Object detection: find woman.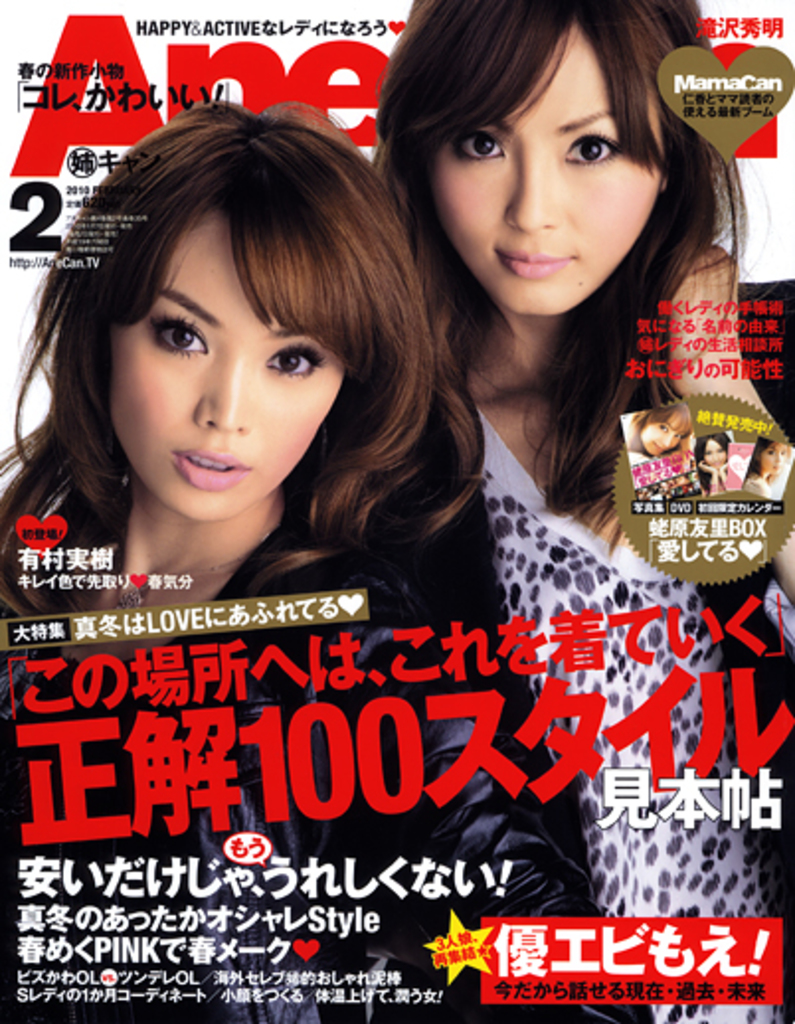
locate(0, 103, 653, 1022).
